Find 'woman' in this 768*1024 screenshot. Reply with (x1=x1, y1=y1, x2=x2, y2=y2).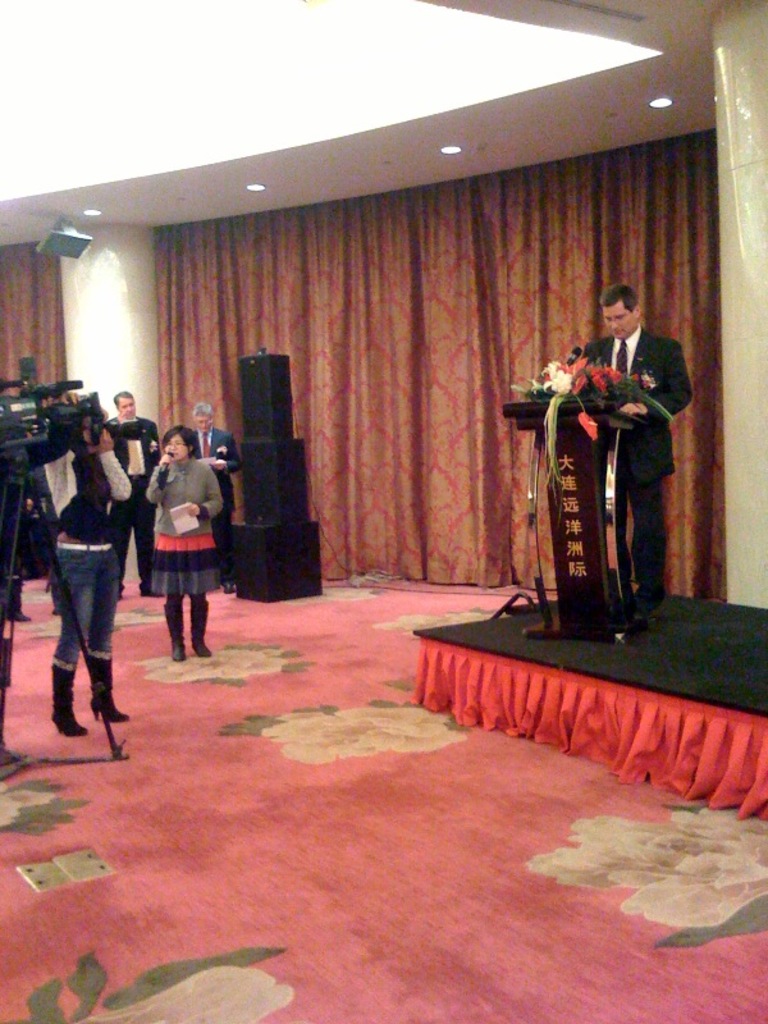
(x1=132, y1=422, x2=232, y2=653).
